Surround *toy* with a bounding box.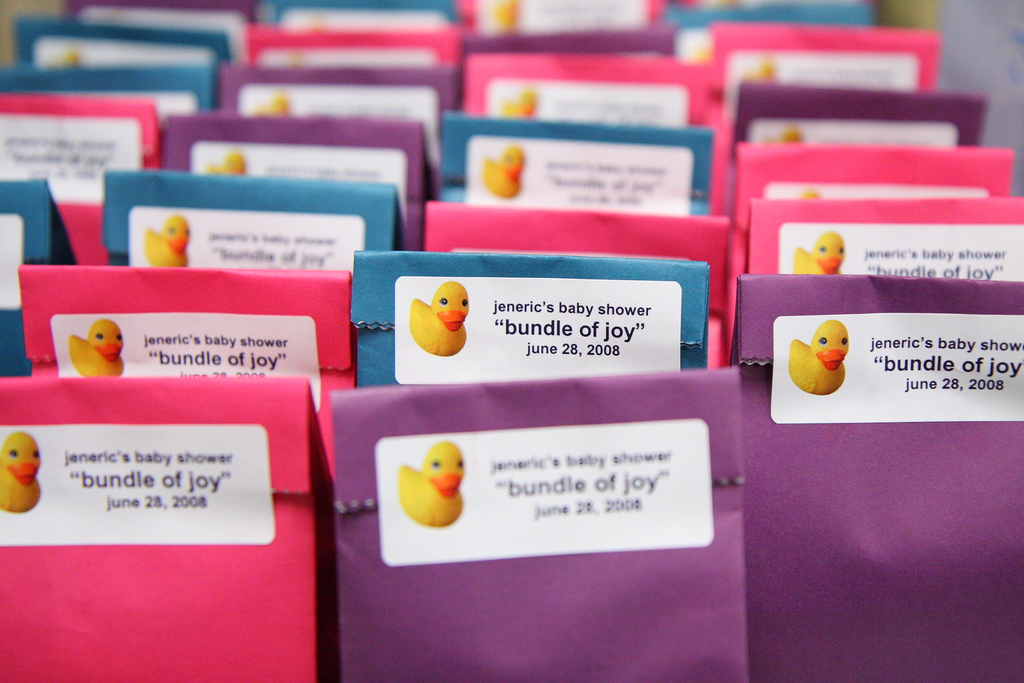
<box>66,319,125,376</box>.
